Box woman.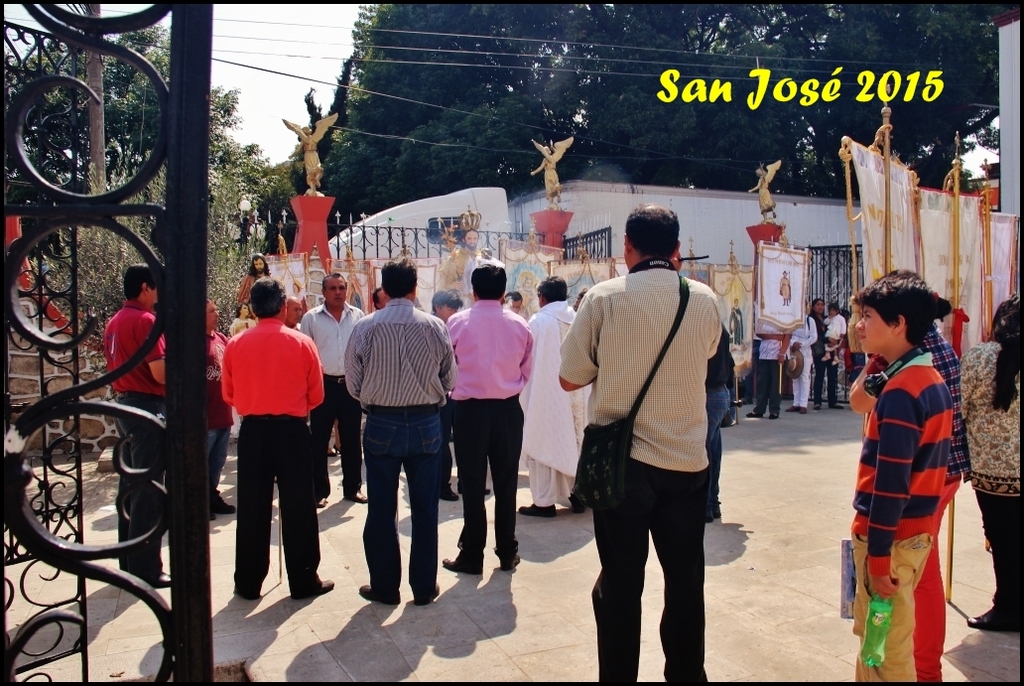
960 301 1023 636.
